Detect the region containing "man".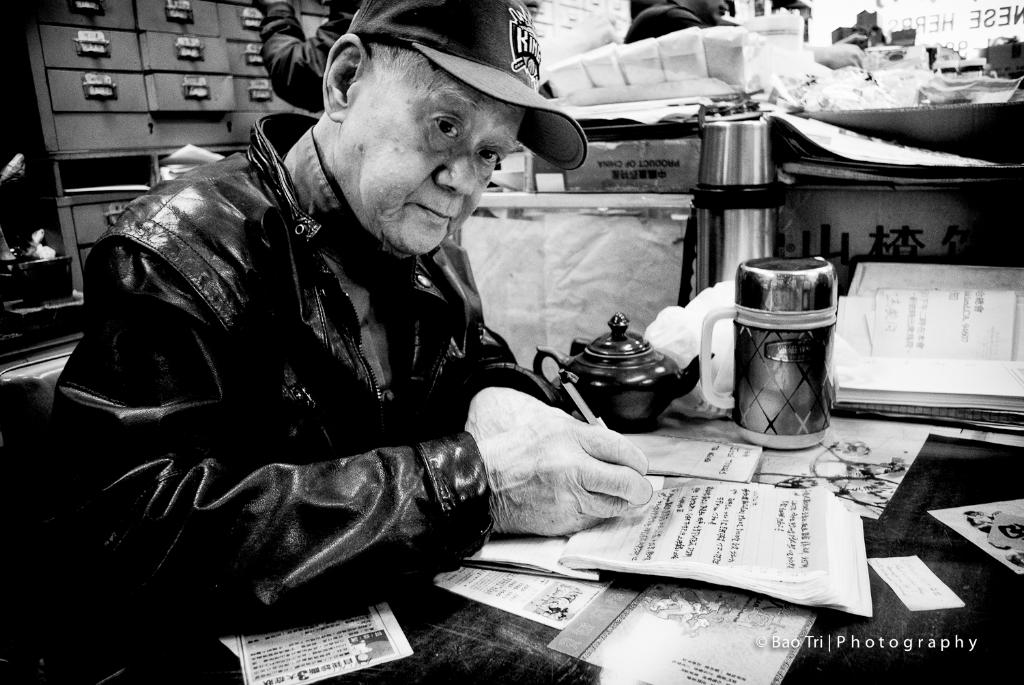
x1=26 y1=0 x2=652 y2=639.
